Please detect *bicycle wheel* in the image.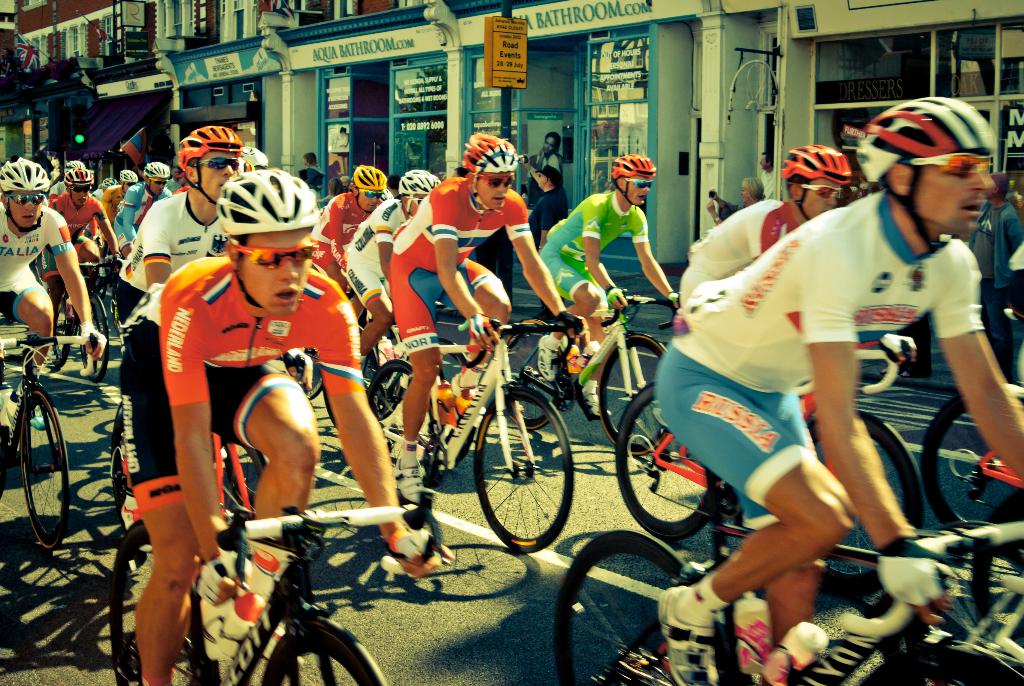
x1=877 y1=637 x2=1023 y2=685.
